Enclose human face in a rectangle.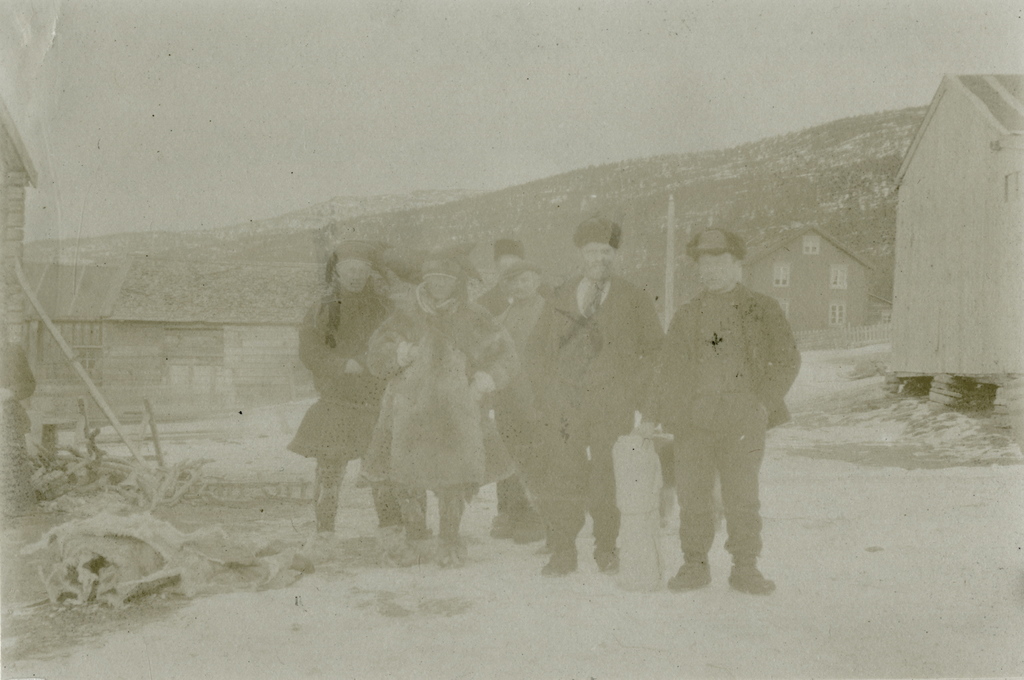
(339, 255, 367, 294).
